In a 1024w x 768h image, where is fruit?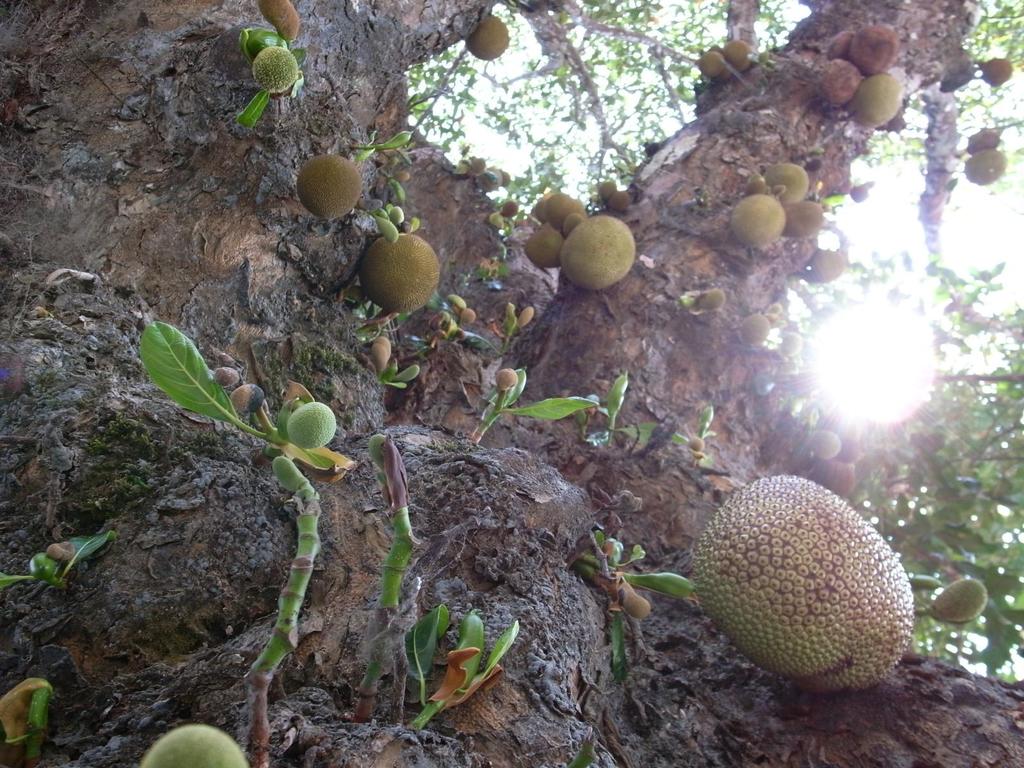
select_region(737, 310, 775, 344).
